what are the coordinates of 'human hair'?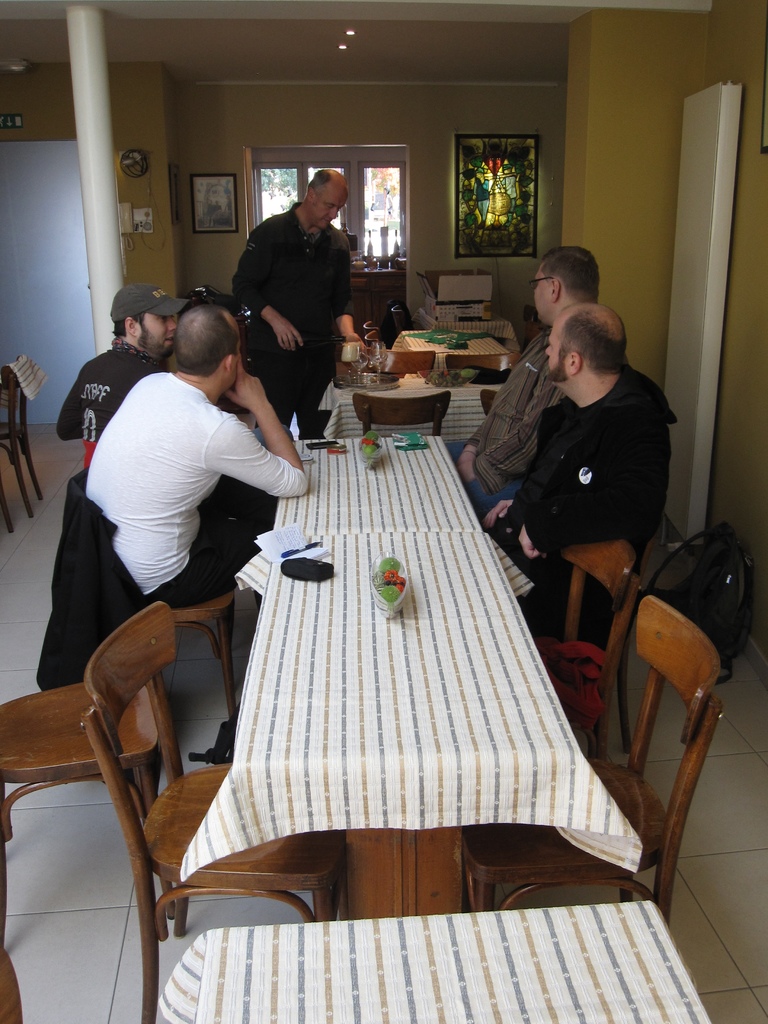
select_region(314, 169, 335, 192).
